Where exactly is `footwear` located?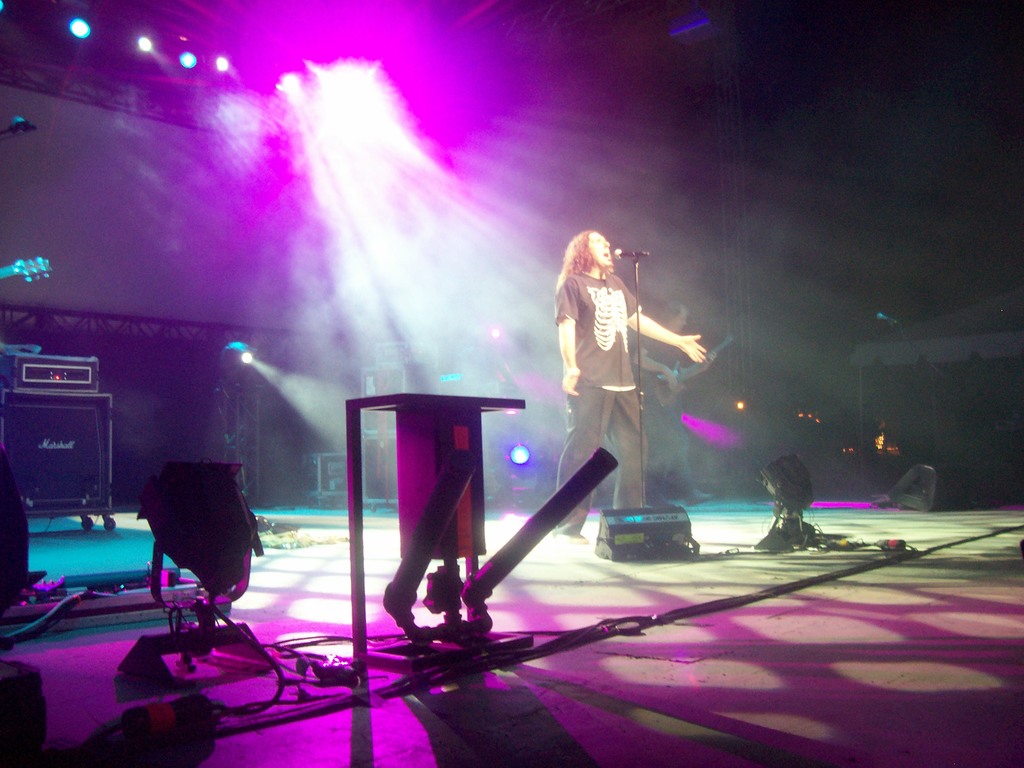
Its bounding box is bbox=(556, 534, 591, 546).
